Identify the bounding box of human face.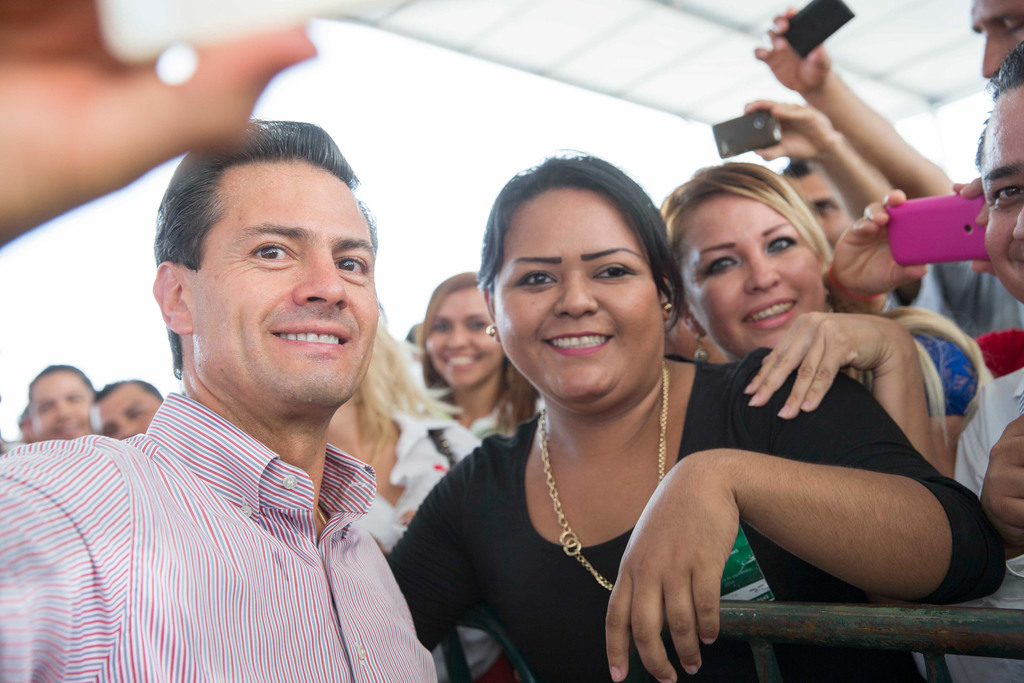
(24, 366, 94, 441).
